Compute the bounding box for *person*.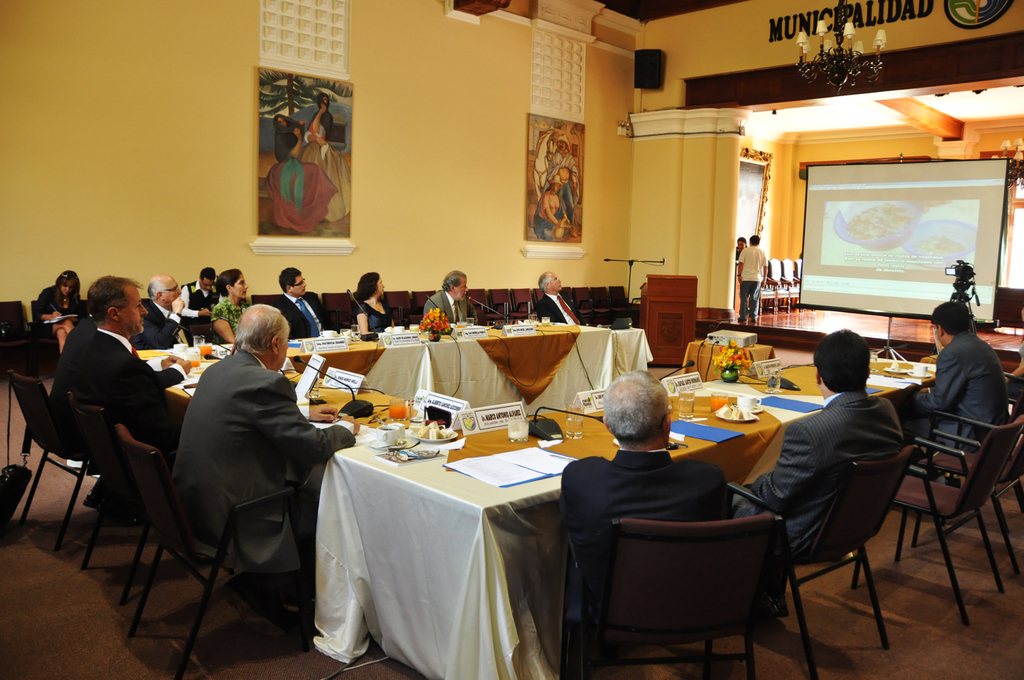
[left=551, top=164, right=578, bottom=223].
